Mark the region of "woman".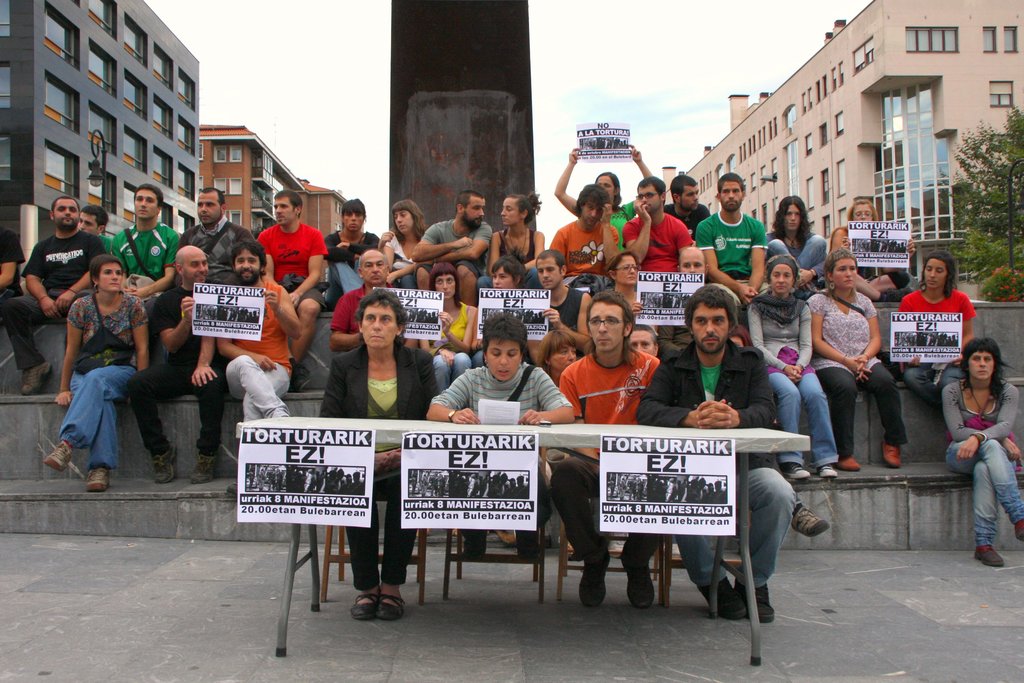
Region: region(940, 338, 1023, 563).
